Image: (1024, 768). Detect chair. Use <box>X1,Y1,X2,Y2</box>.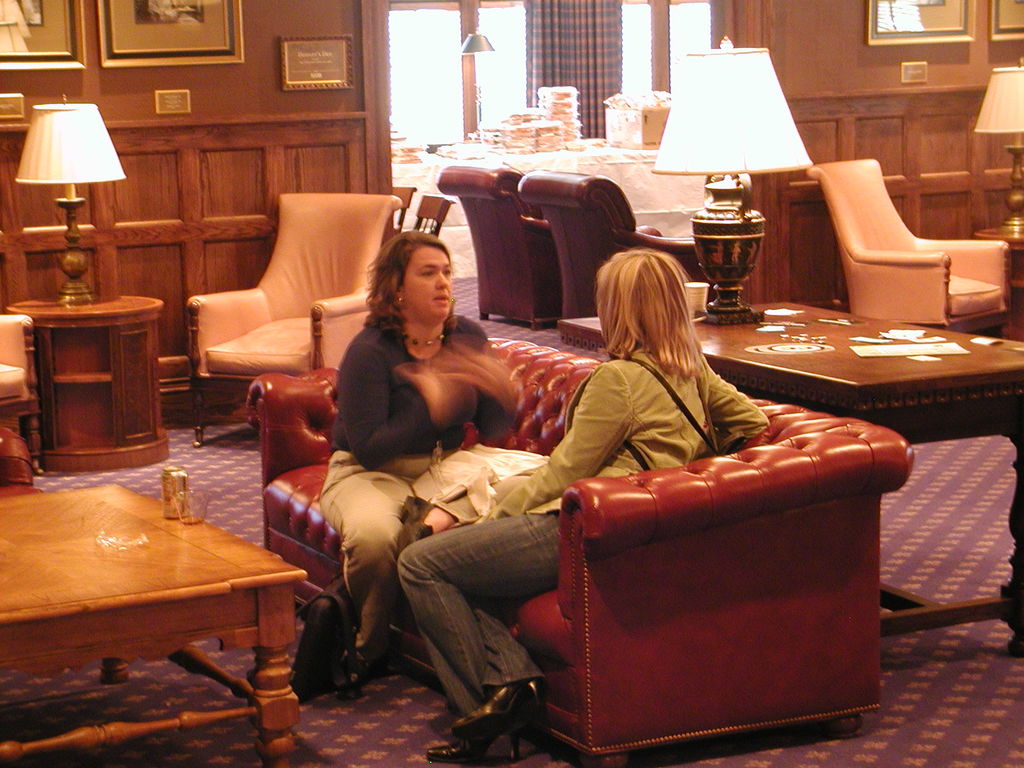
<box>805,152,999,344</box>.
